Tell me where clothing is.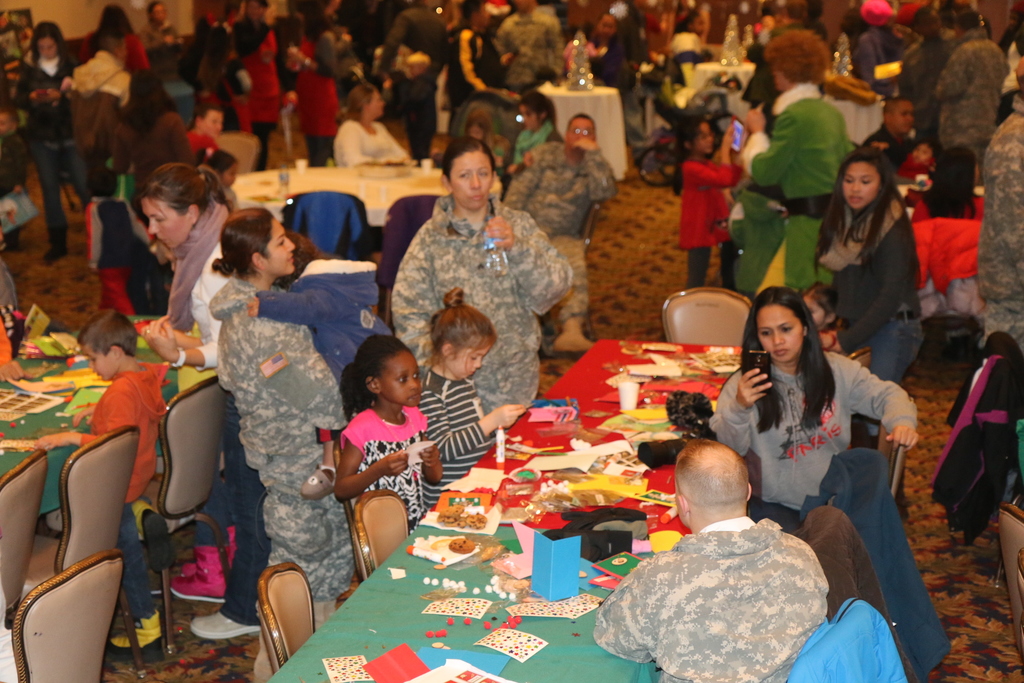
clothing is at crop(332, 120, 426, 169).
